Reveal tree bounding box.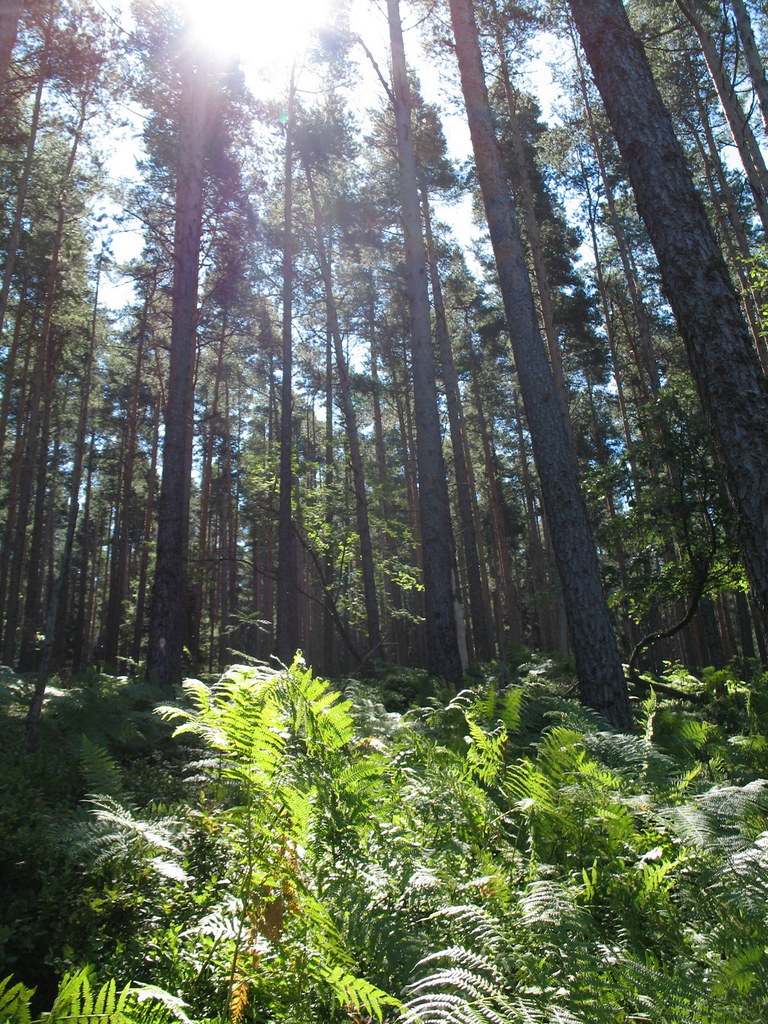
Revealed: (x1=0, y1=0, x2=767, y2=740).
